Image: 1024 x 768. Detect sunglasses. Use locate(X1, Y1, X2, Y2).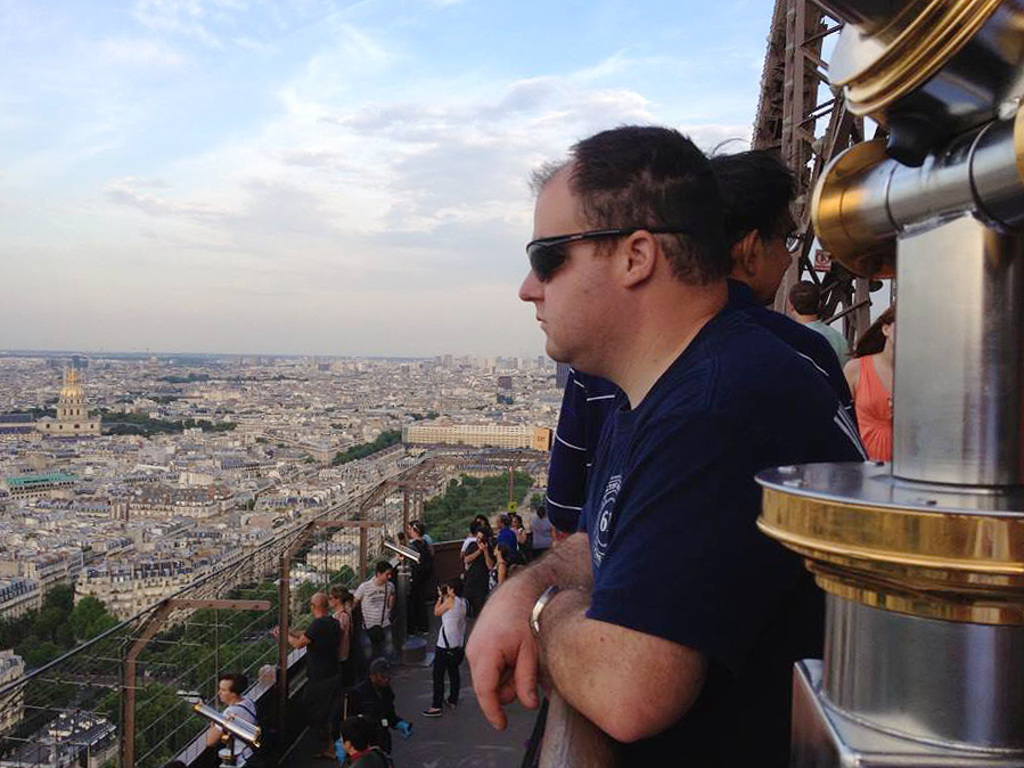
locate(326, 593, 338, 603).
